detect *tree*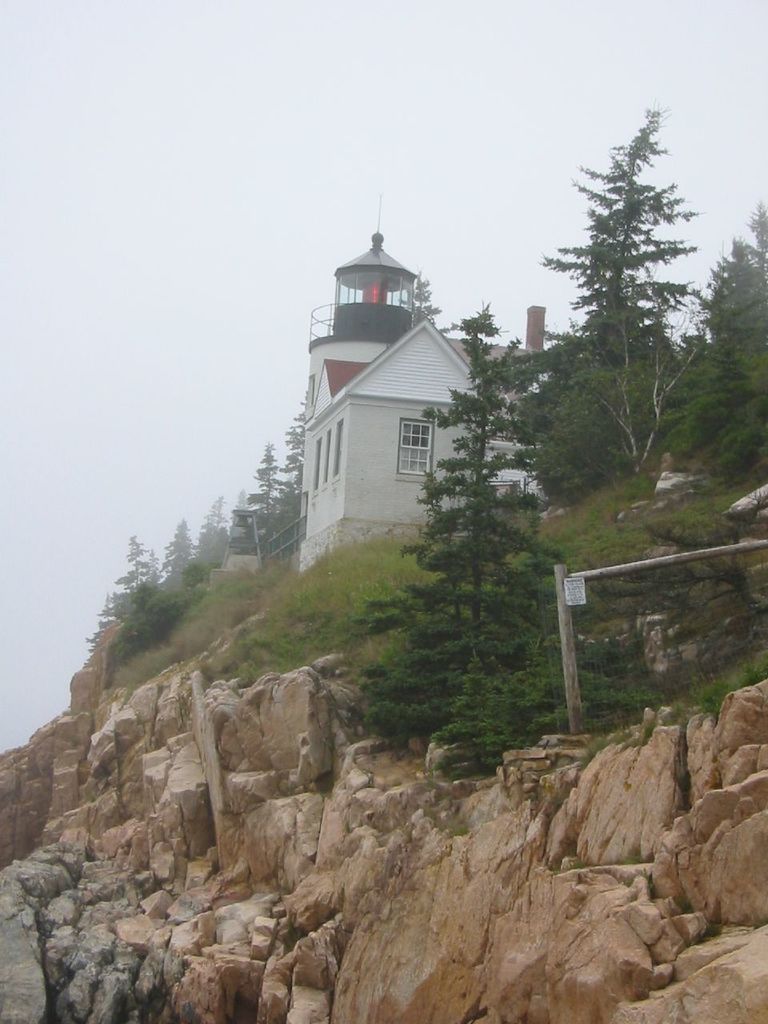
<bbox>584, 307, 710, 483</bbox>
